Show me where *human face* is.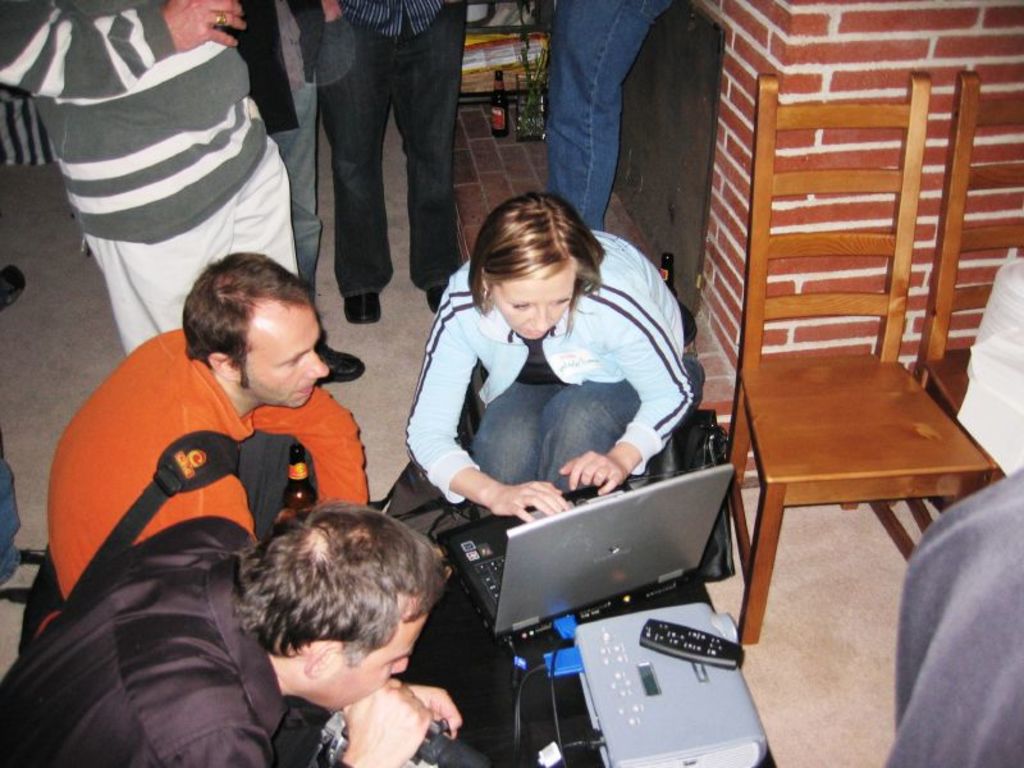
*human face* is at 250:300:328:401.
